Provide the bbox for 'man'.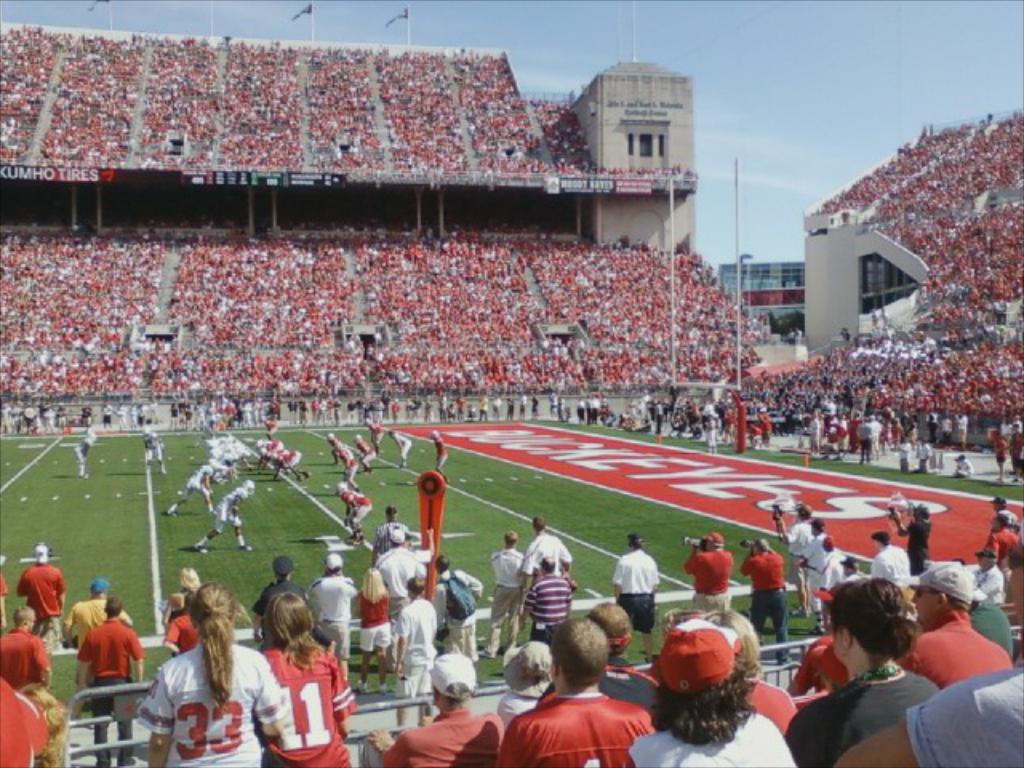
detection(368, 656, 504, 766).
